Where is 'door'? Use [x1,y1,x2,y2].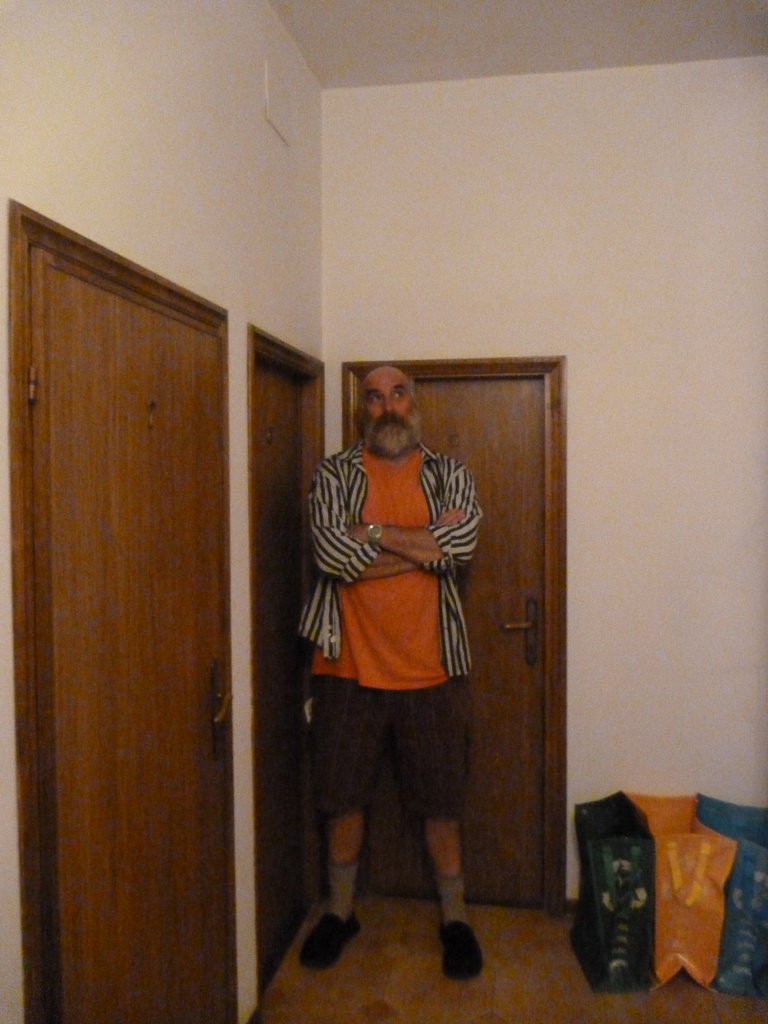
[255,360,310,998].
